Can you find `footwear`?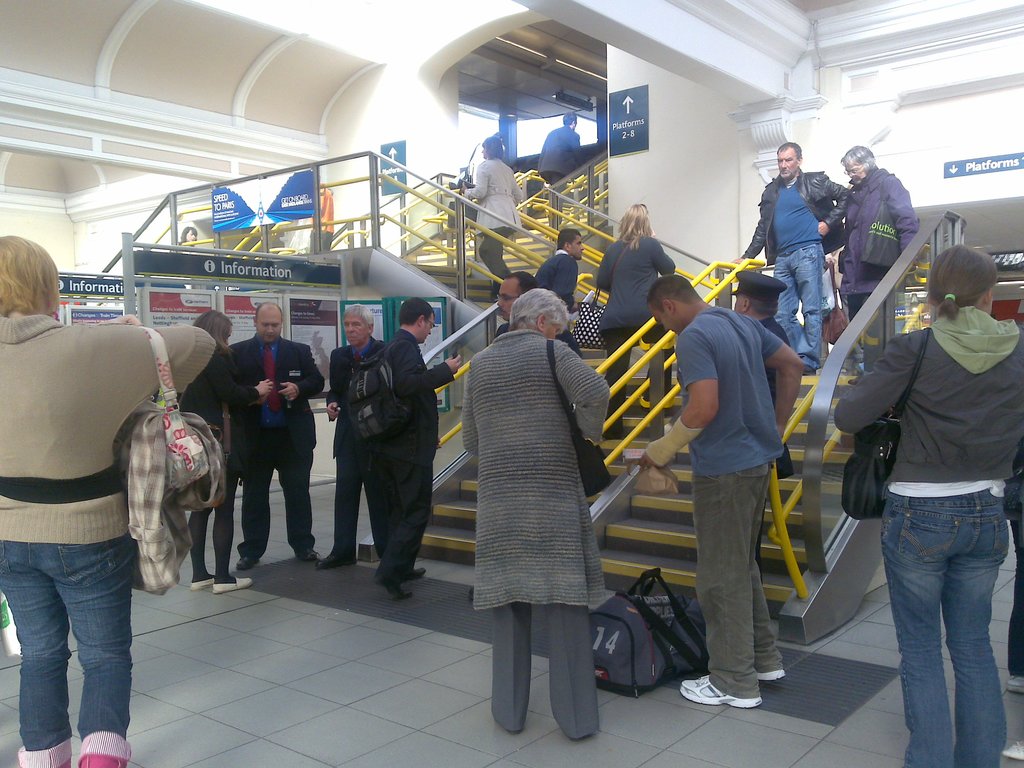
Yes, bounding box: 678/673/757/708.
